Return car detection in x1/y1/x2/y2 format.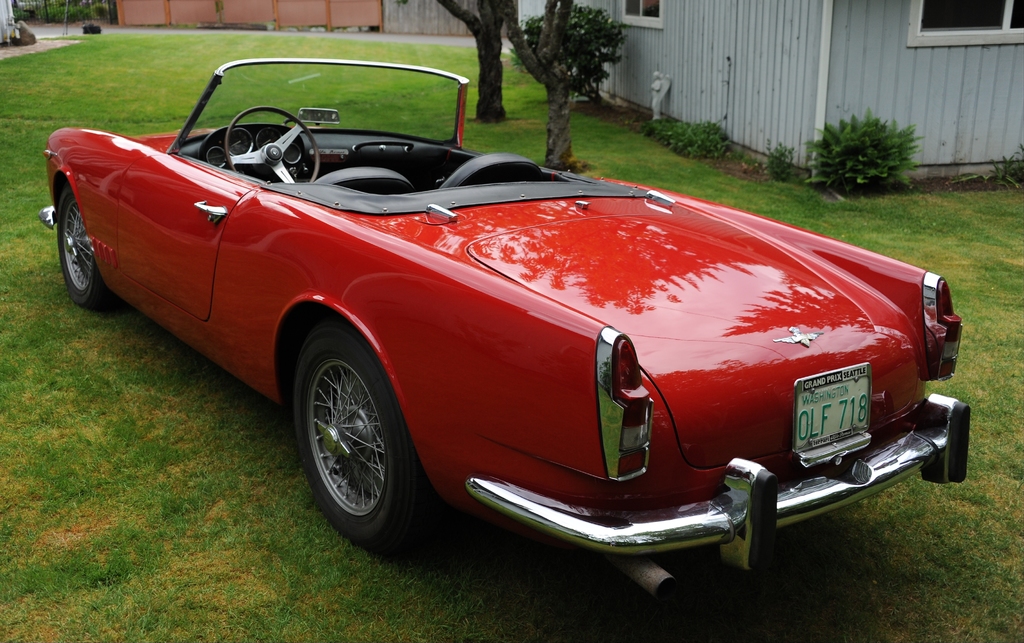
38/57/973/597.
